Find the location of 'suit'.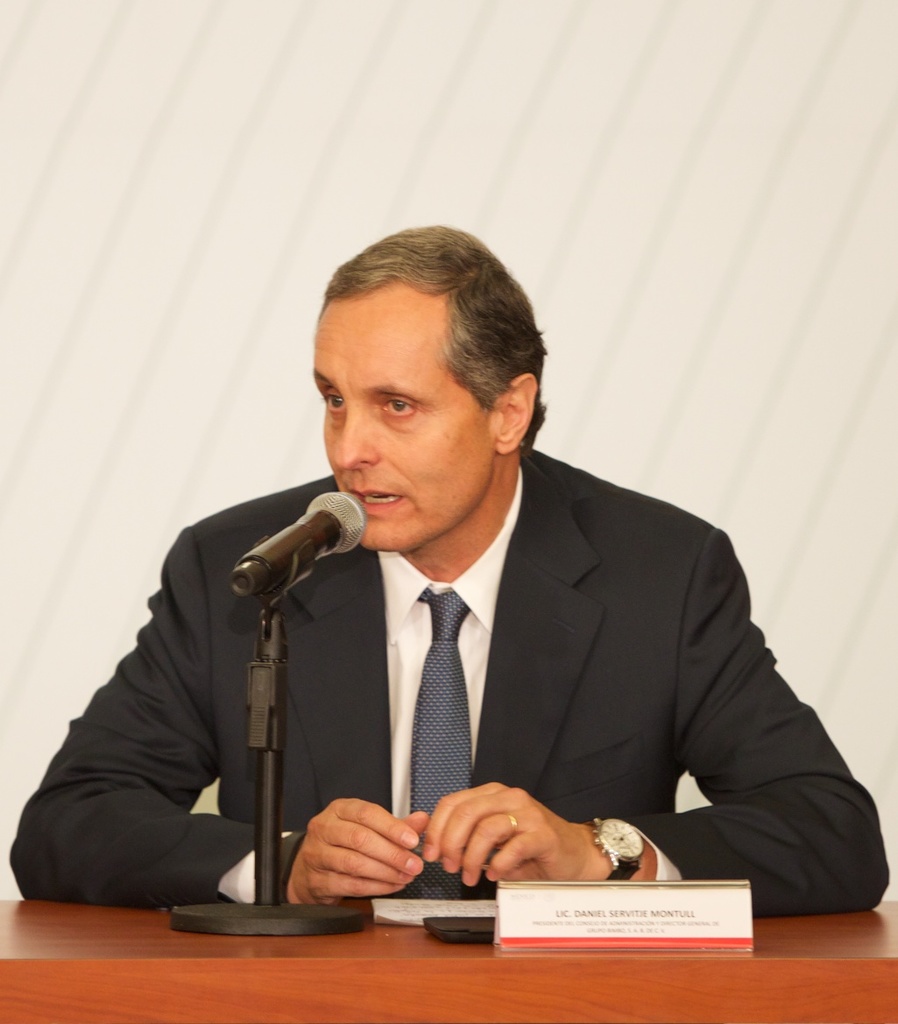
Location: (x1=84, y1=421, x2=848, y2=904).
